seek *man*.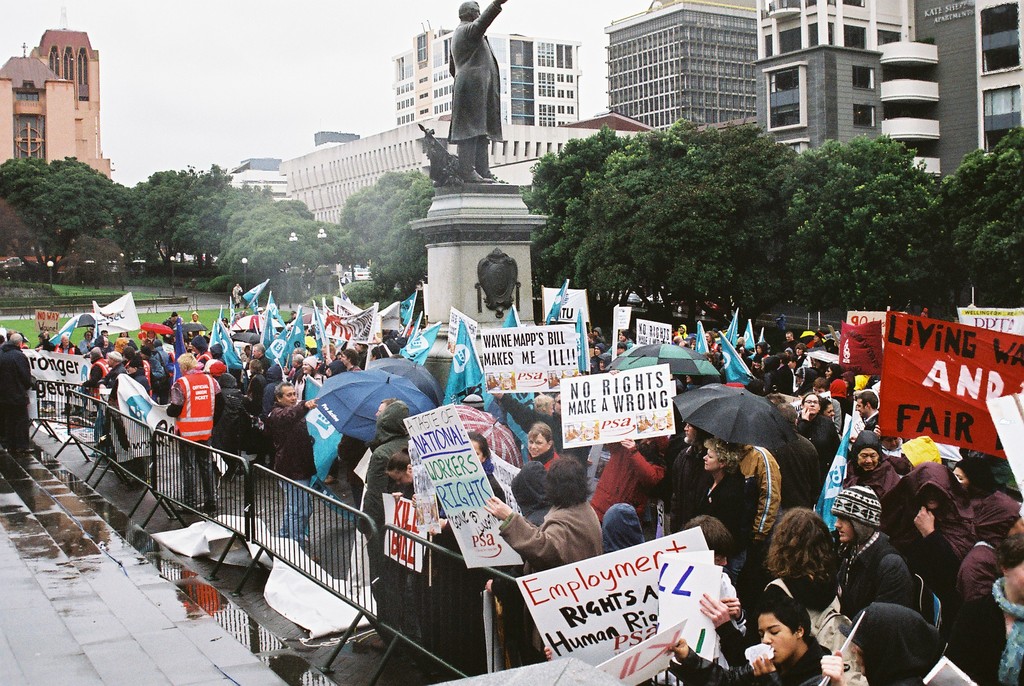
[754, 339, 769, 359].
